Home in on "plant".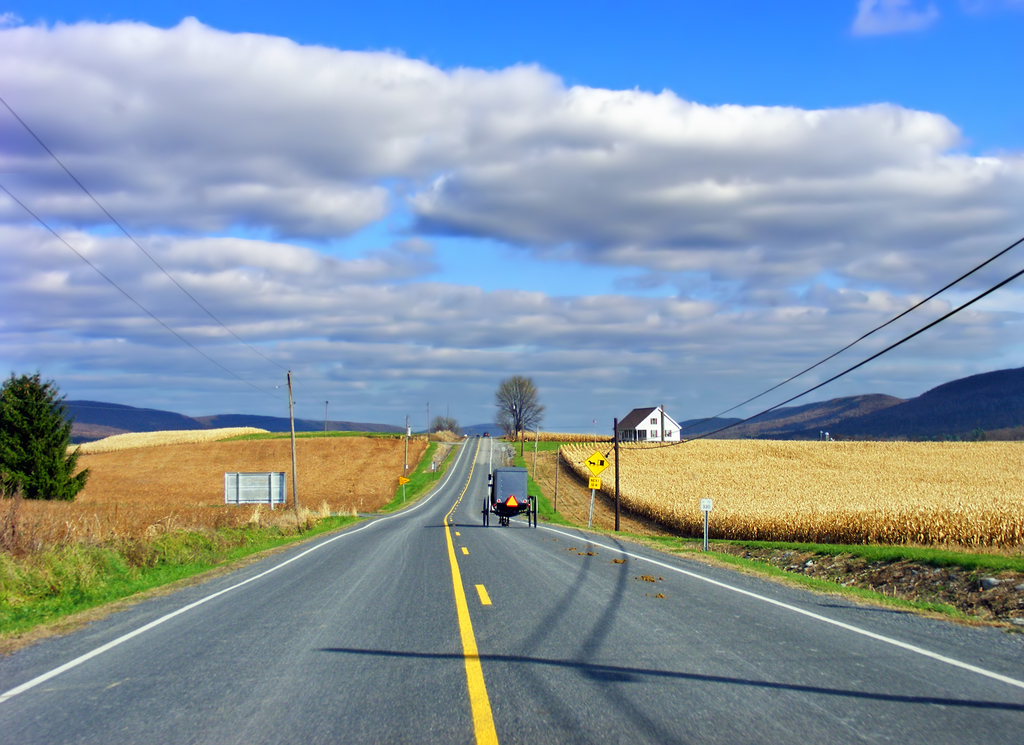
Homed in at {"x1": 350, "y1": 502, "x2": 360, "y2": 517}.
